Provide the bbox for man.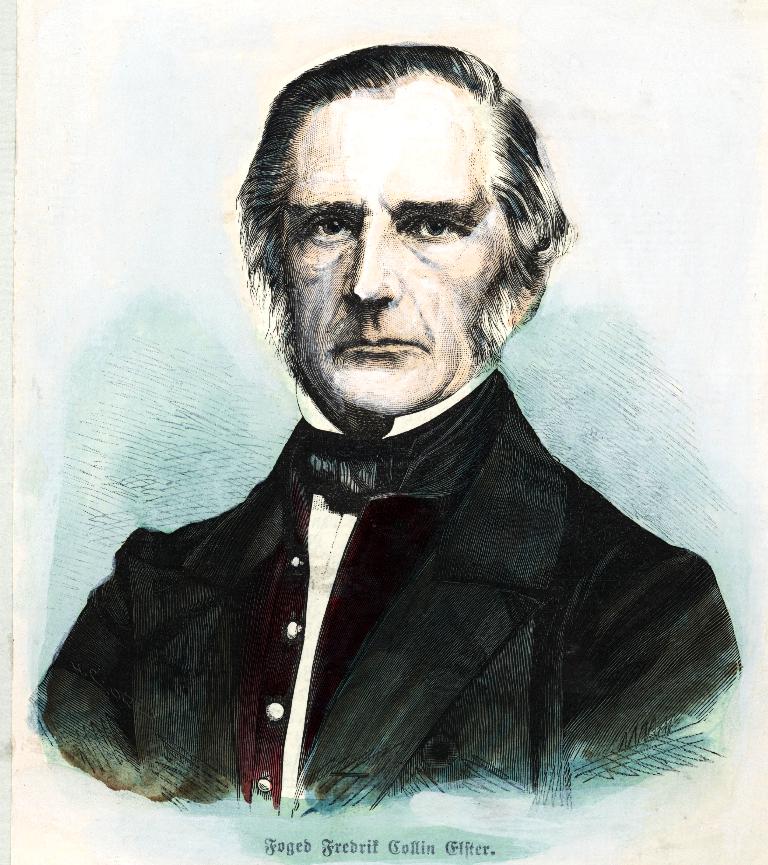
<bbox>63, 37, 714, 834</bbox>.
